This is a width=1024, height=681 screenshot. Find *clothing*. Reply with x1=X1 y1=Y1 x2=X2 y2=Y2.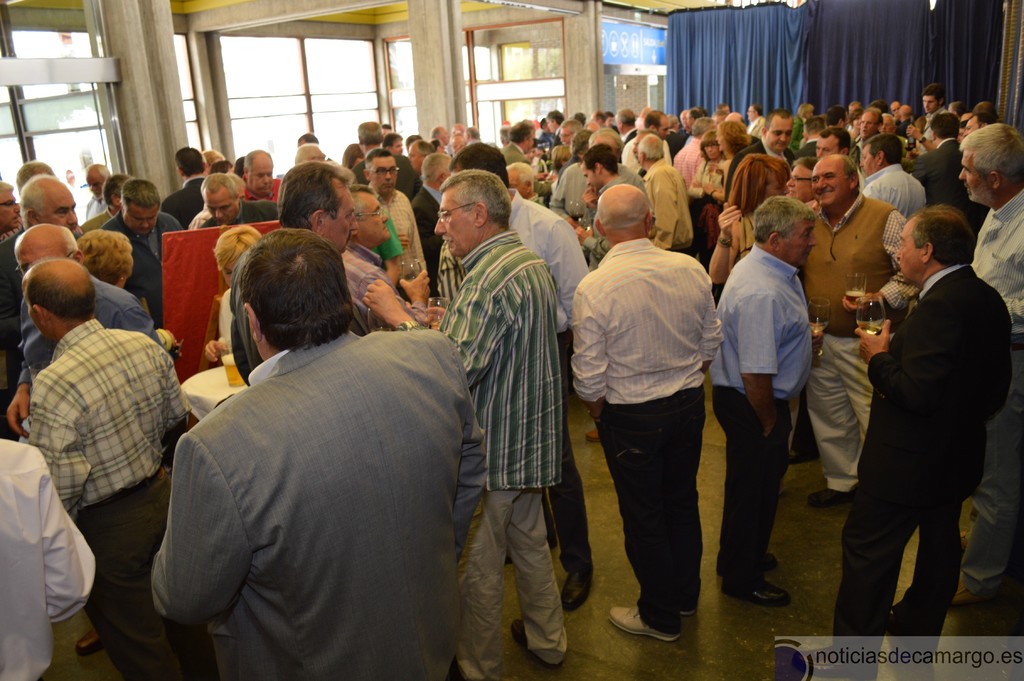
x1=769 y1=190 x2=923 y2=496.
